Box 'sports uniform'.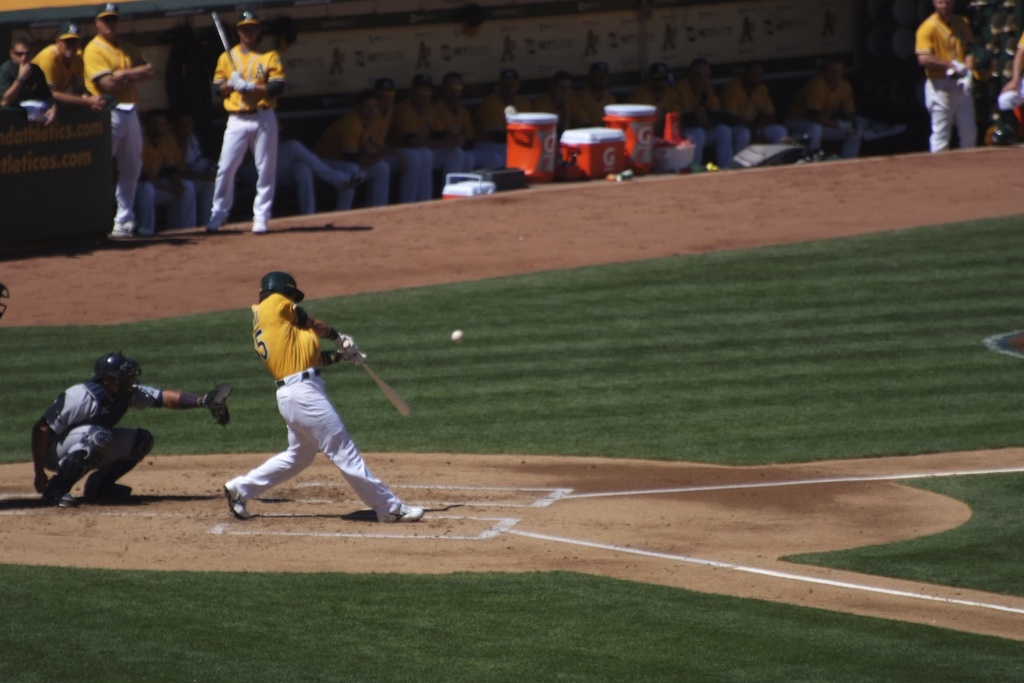
(x1=363, y1=79, x2=395, y2=212).
